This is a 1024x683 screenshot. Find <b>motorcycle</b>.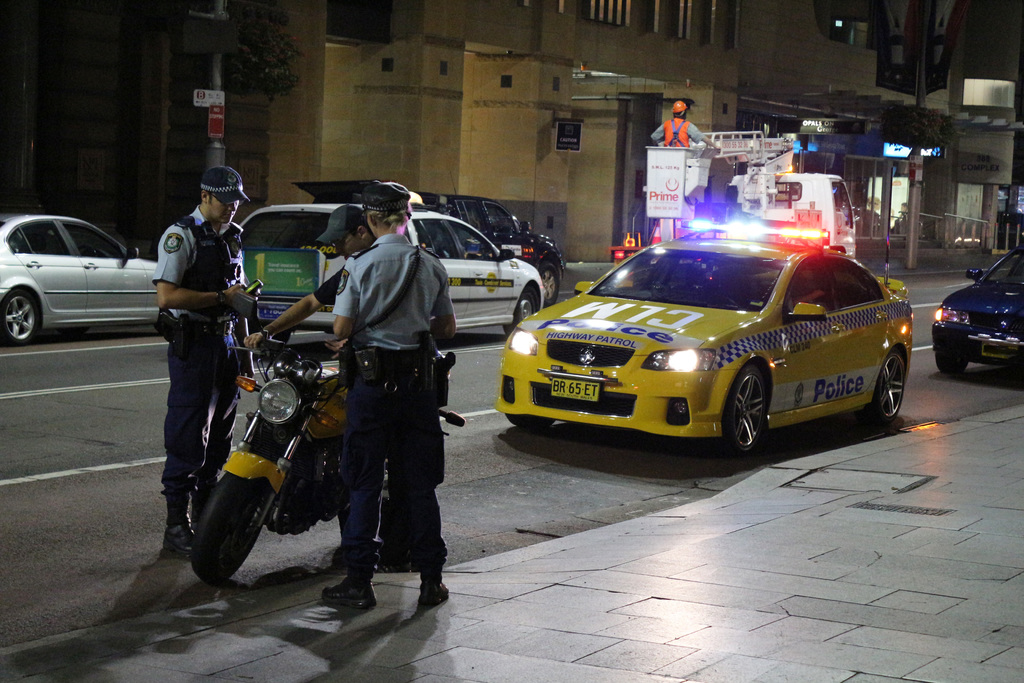
Bounding box: bbox=(172, 294, 418, 605).
